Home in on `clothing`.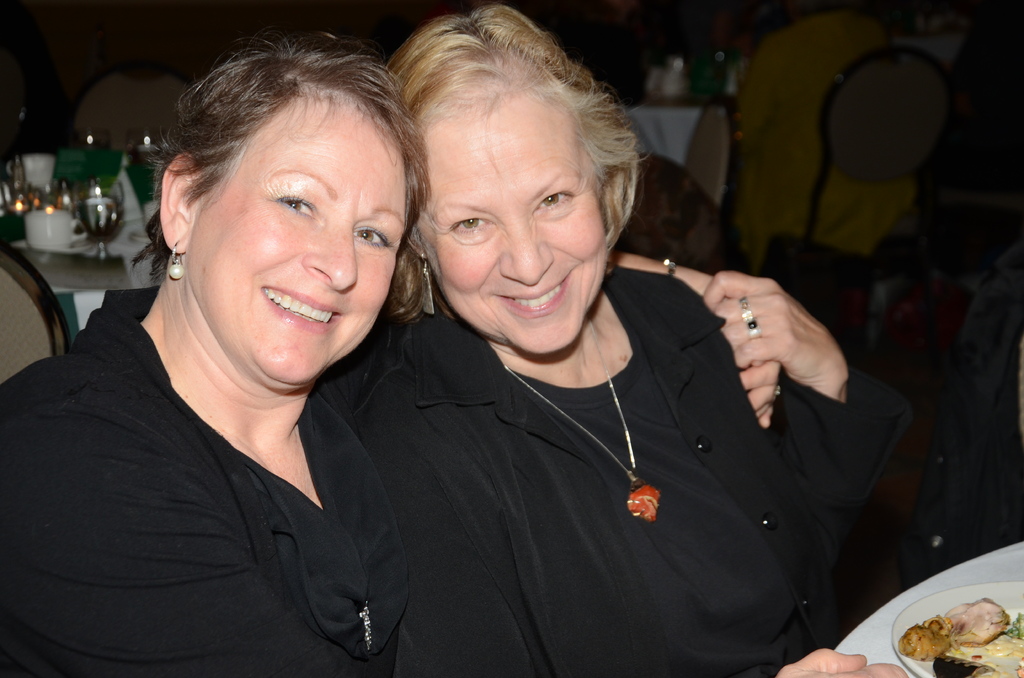
Homed in at pyautogui.locateOnScreen(1, 275, 398, 665).
